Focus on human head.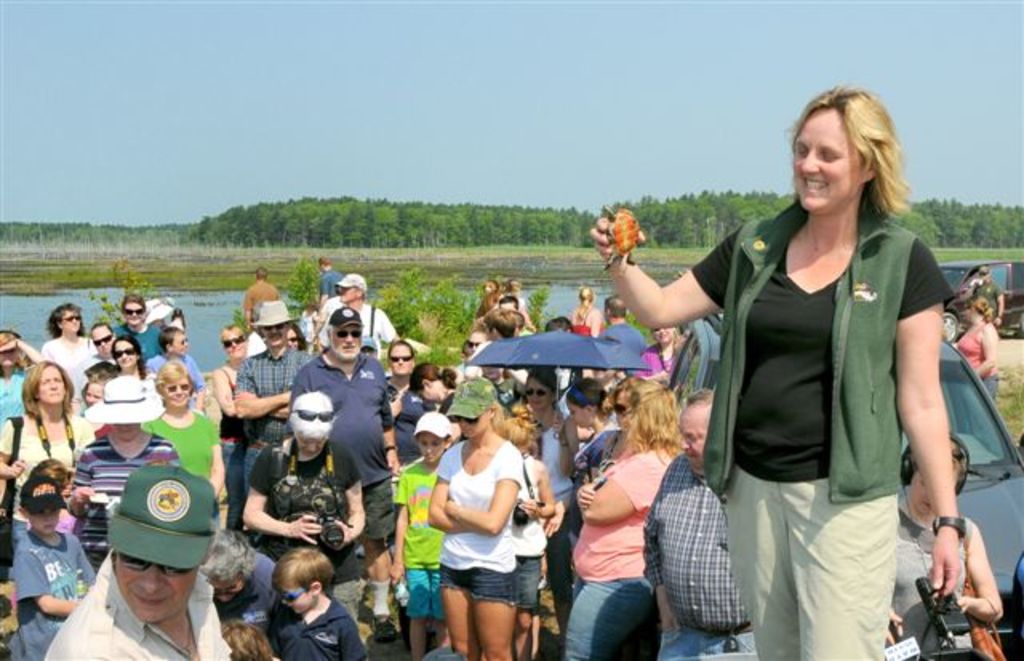
Focused at (left=118, top=296, right=147, bottom=328).
